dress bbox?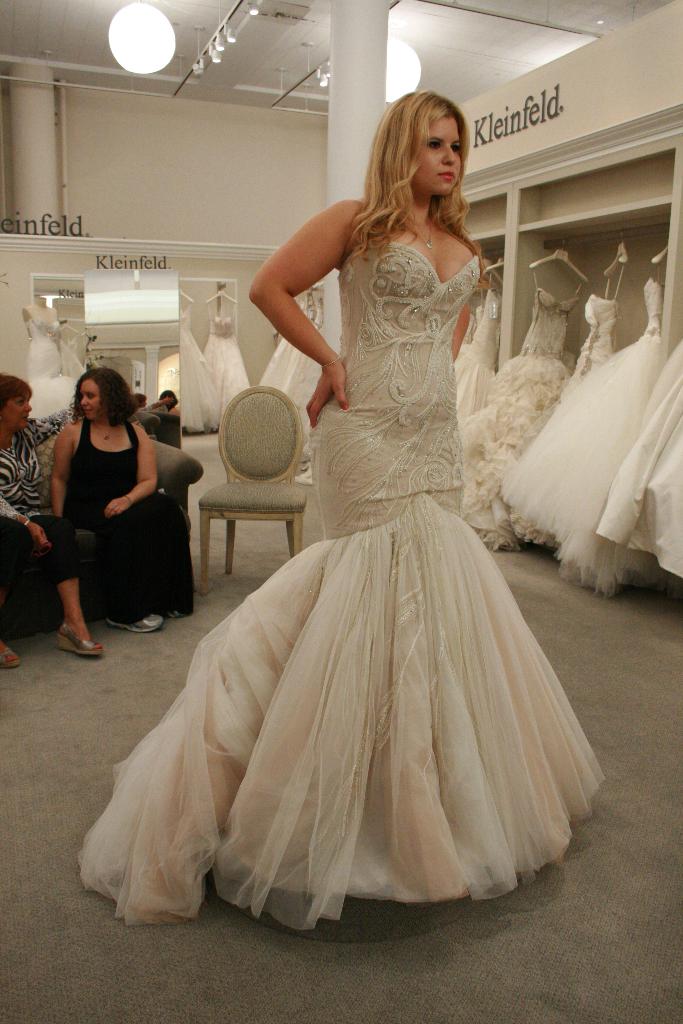
456, 287, 506, 419
